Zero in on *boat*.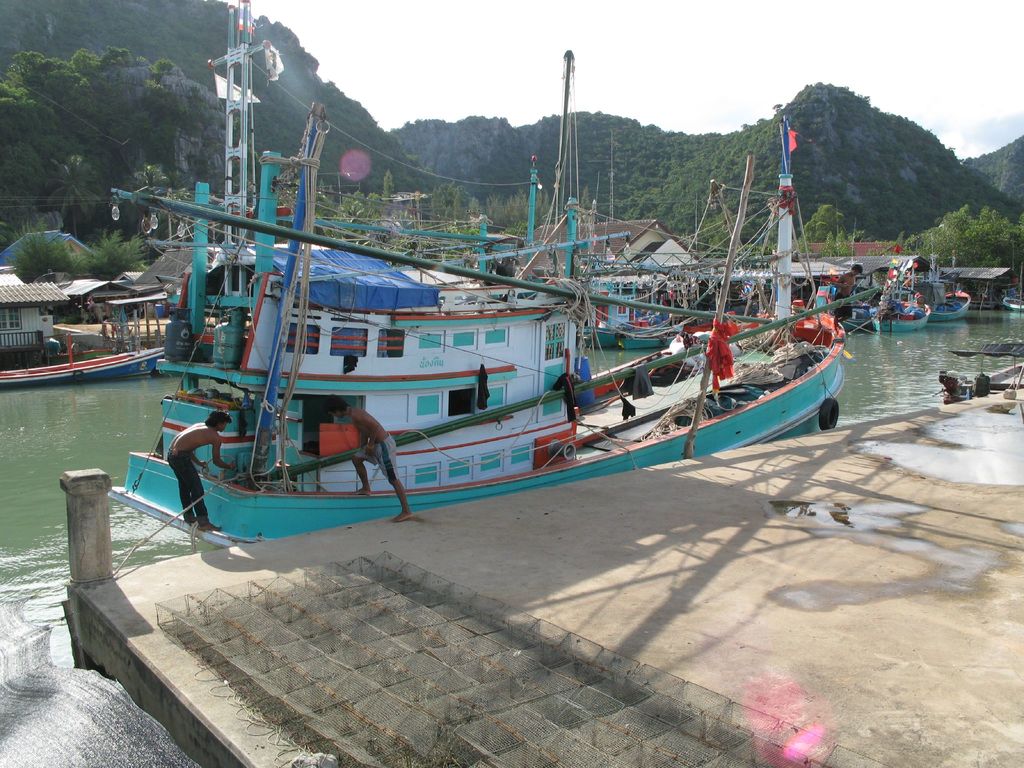
Zeroed in: x1=870 y1=246 x2=933 y2=333.
